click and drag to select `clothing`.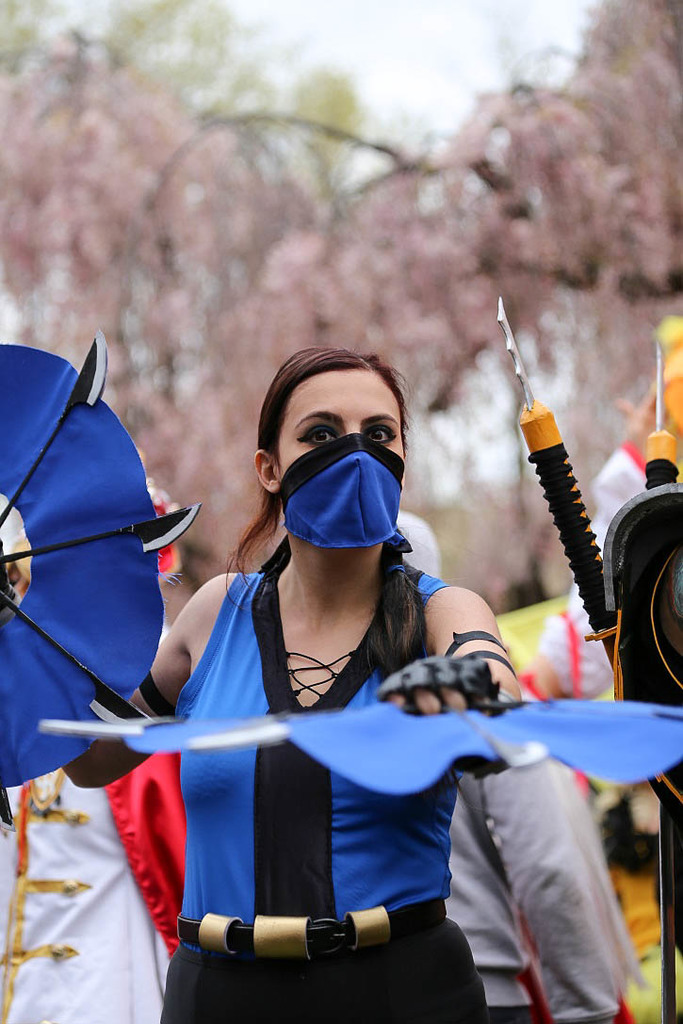
Selection: [x1=445, y1=751, x2=627, y2=1015].
